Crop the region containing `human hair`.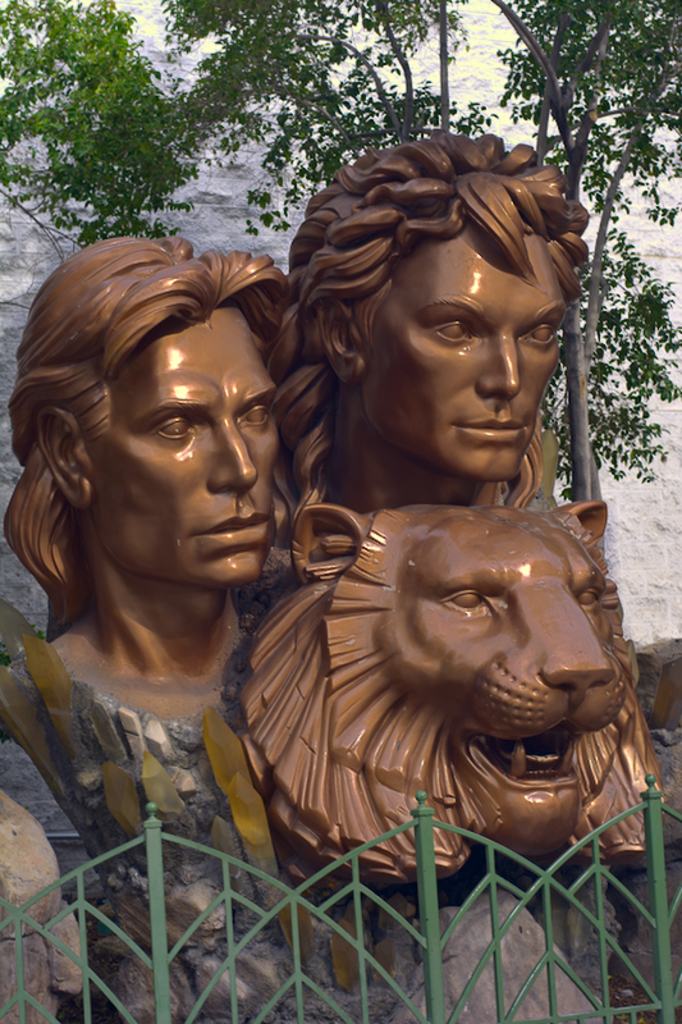
Crop region: bbox(269, 124, 601, 518).
